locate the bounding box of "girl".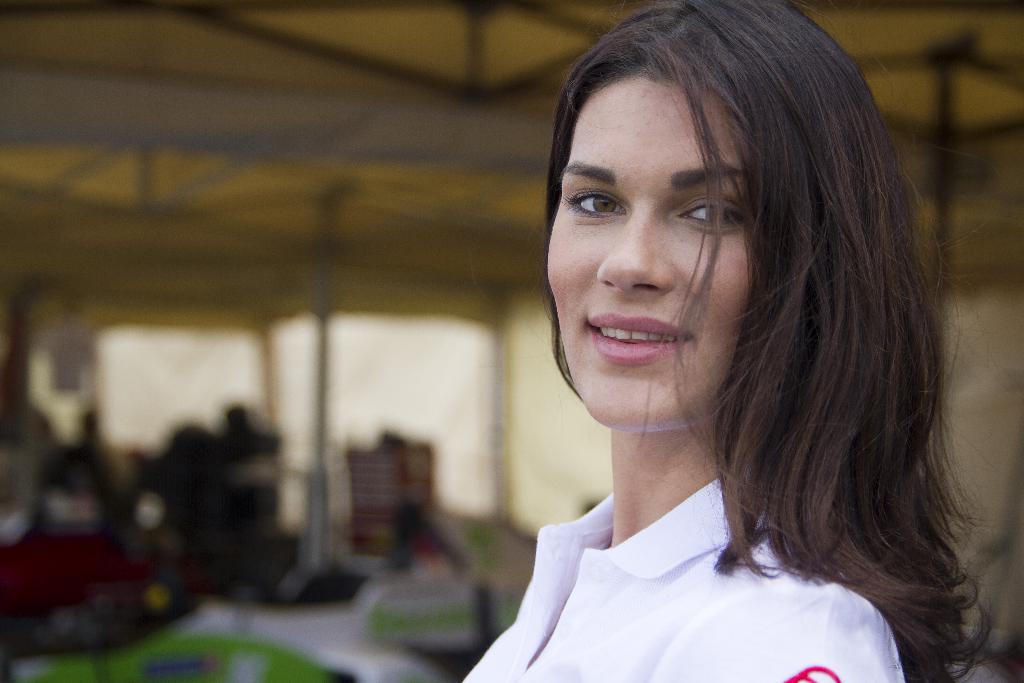
Bounding box: 460/0/1004/682.
